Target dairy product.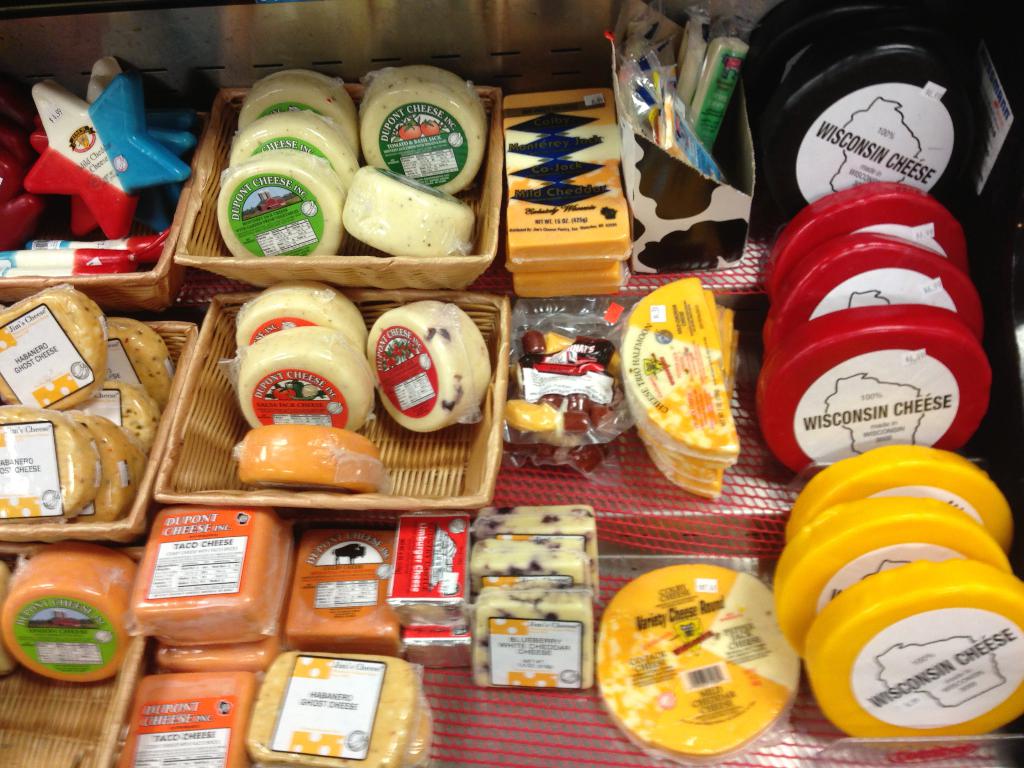
Target region: 247:655:420:767.
